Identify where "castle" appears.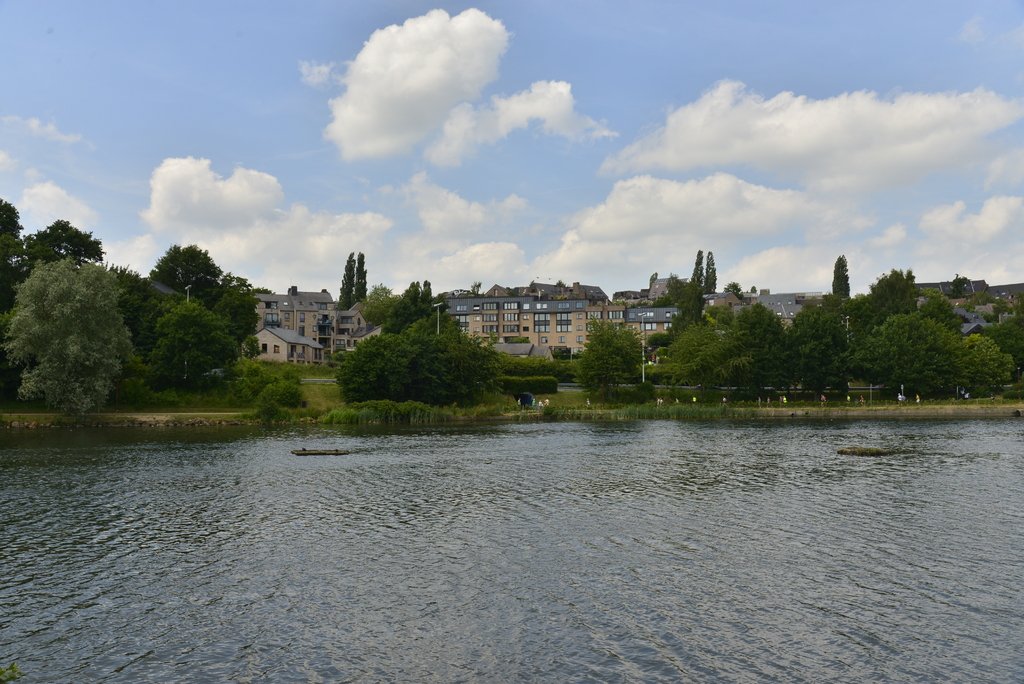
Appears at Rect(442, 280, 828, 362).
